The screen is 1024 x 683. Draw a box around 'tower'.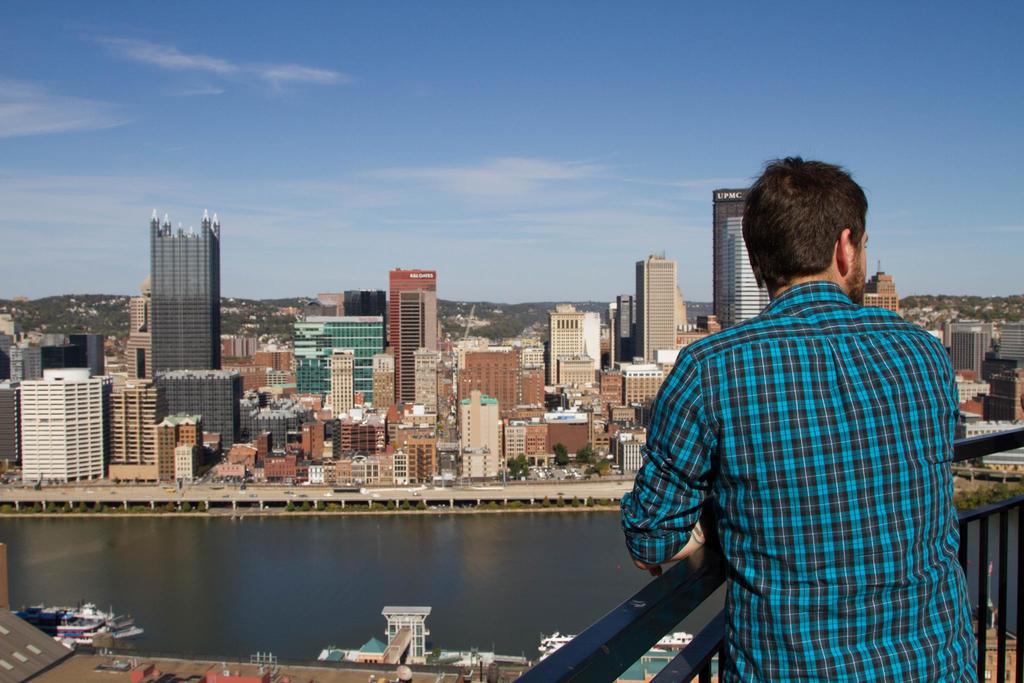
[994,323,1023,366].
